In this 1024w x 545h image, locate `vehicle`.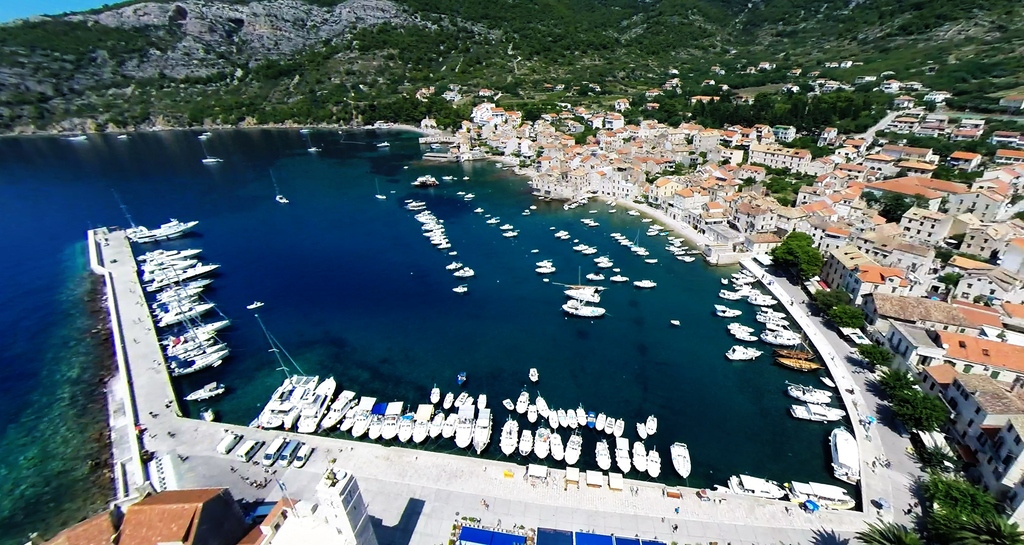
Bounding box: locate(790, 406, 840, 421).
